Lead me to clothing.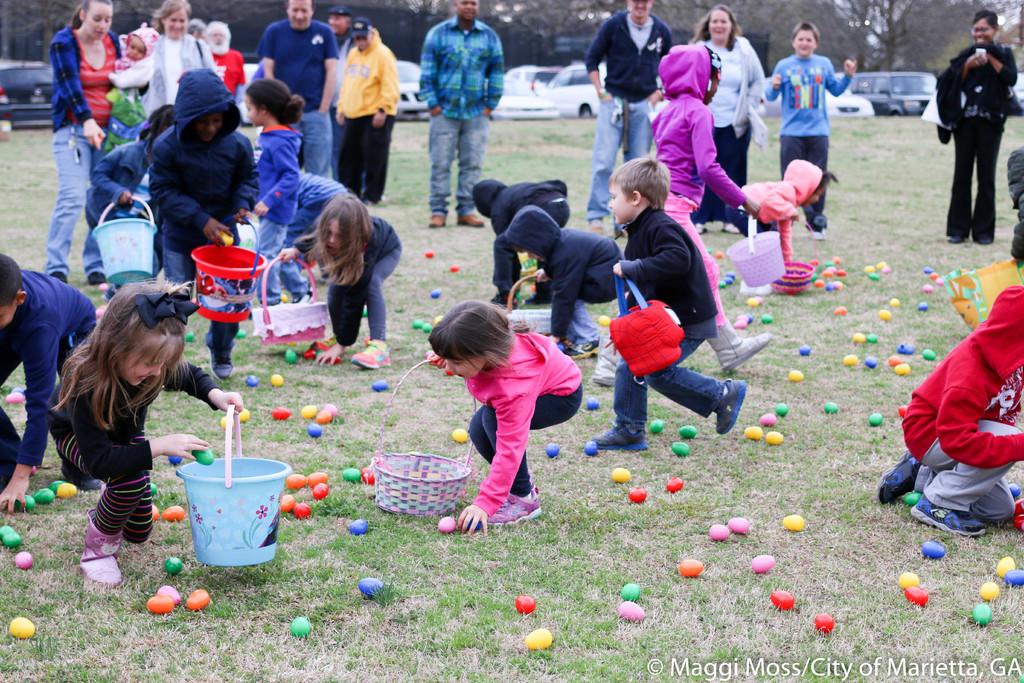
Lead to Rect(900, 284, 1023, 518).
